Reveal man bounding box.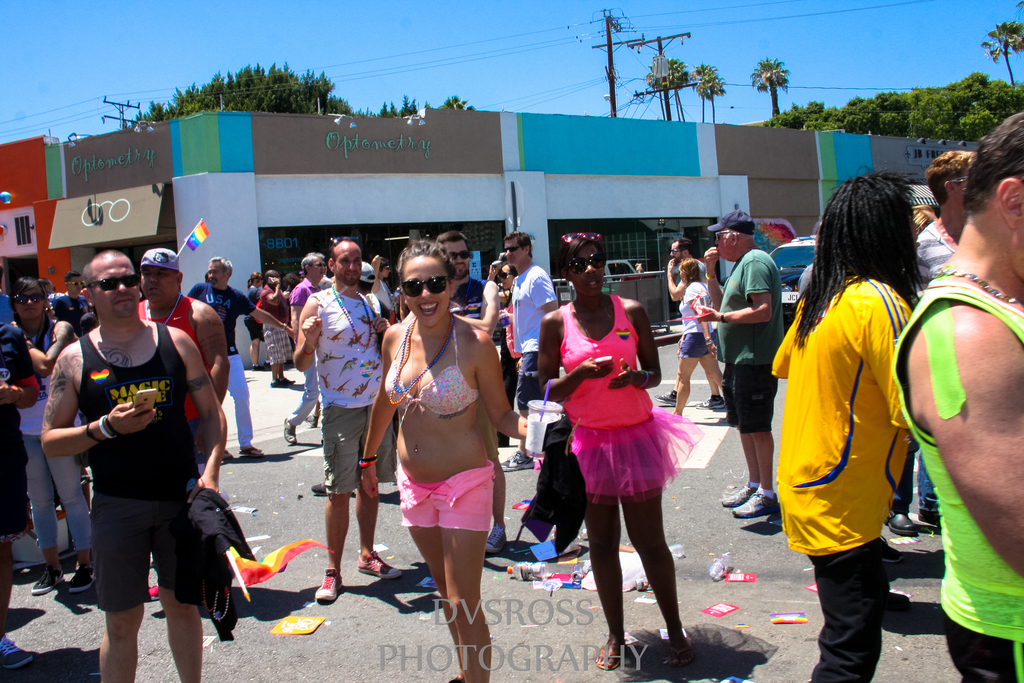
Revealed: locate(266, 244, 445, 585).
